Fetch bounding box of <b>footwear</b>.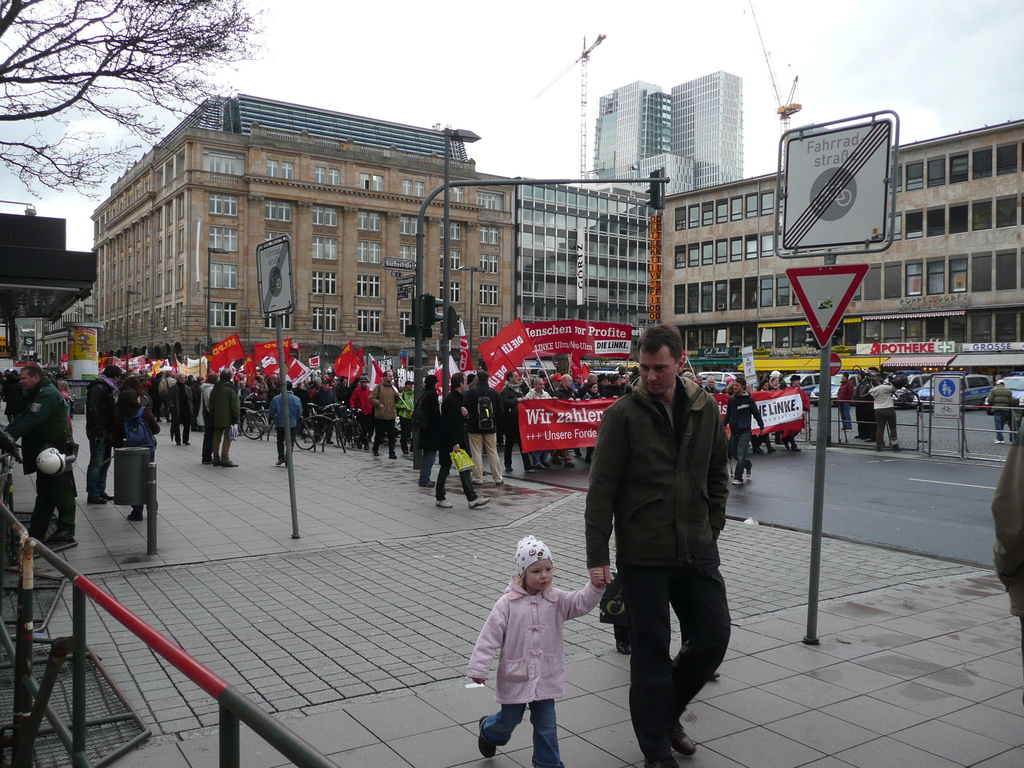
Bbox: (84,494,109,503).
